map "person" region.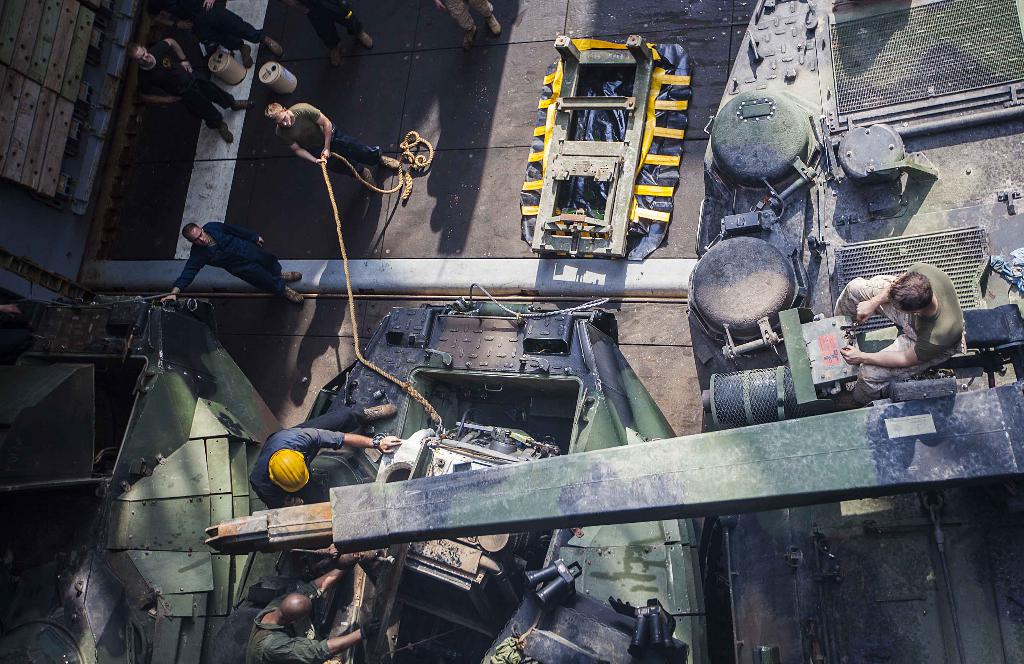
Mapped to (x1=273, y1=106, x2=399, y2=190).
